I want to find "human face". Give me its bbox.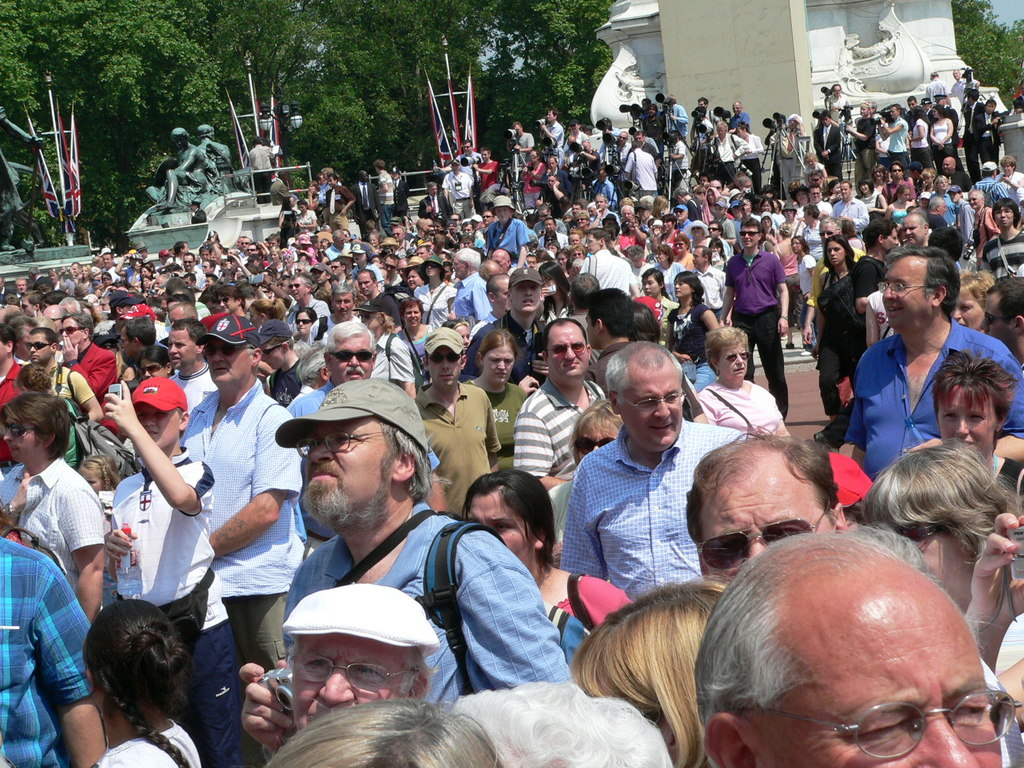
[330, 288, 353, 317].
